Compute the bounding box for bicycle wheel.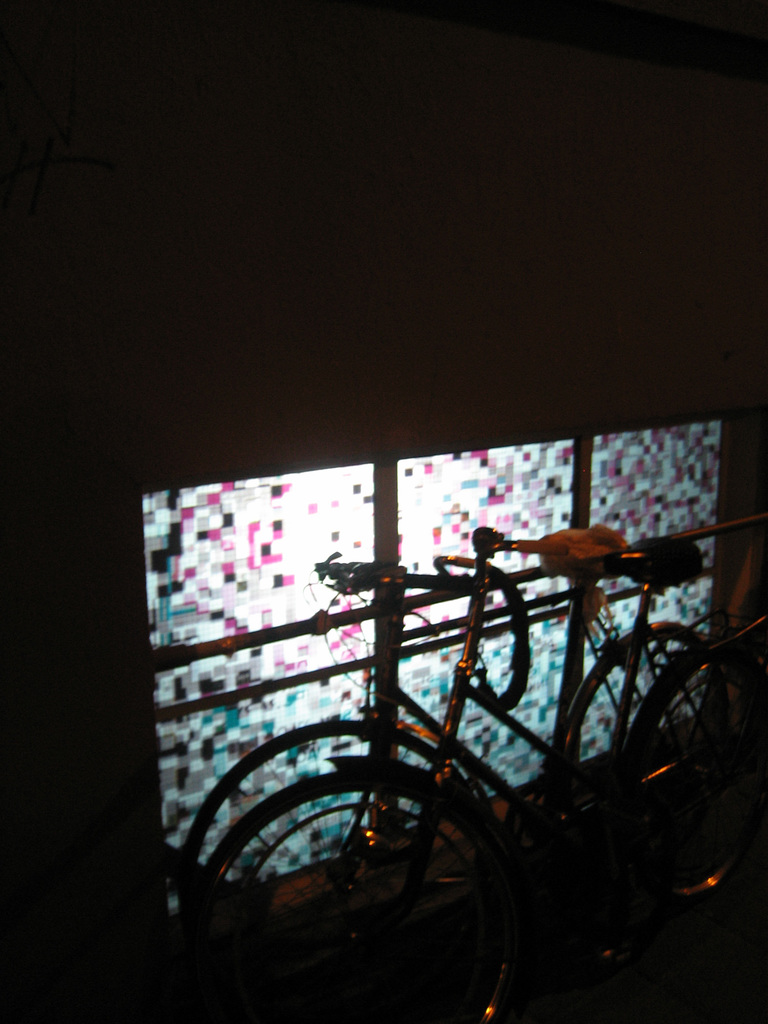
BBox(173, 715, 504, 967).
